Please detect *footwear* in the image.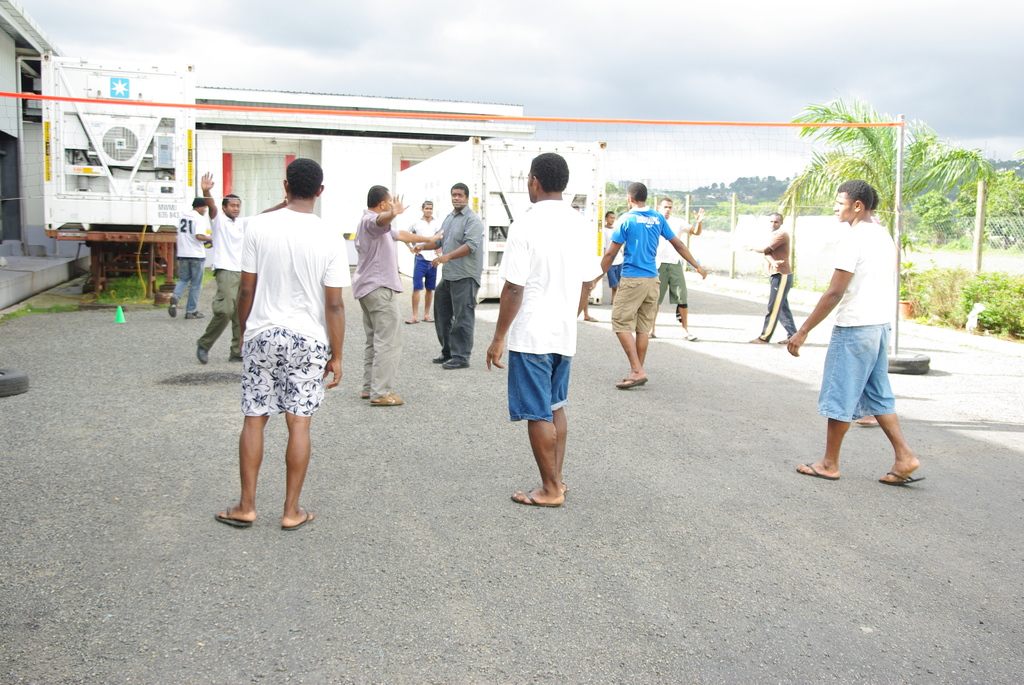
{"x1": 166, "y1": 295, "x2": 178, "y2": 318}.
